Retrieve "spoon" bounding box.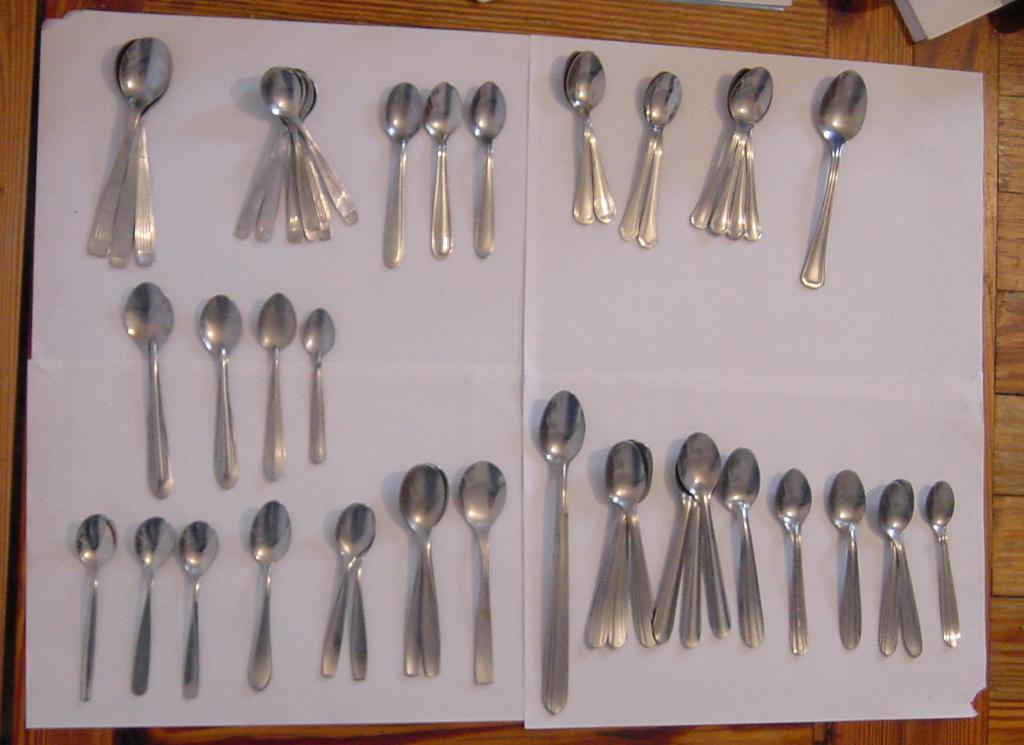
Bounding box: [386, 82, 423, 265].
